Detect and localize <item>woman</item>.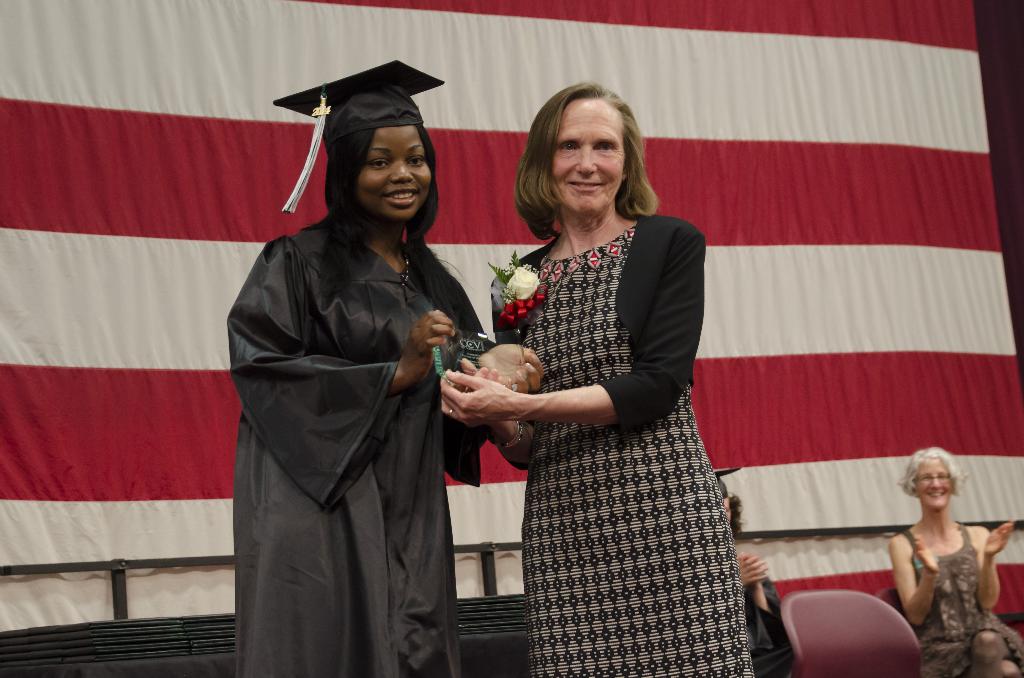
Localized at l=883, t=444, r=1023, b=677.
